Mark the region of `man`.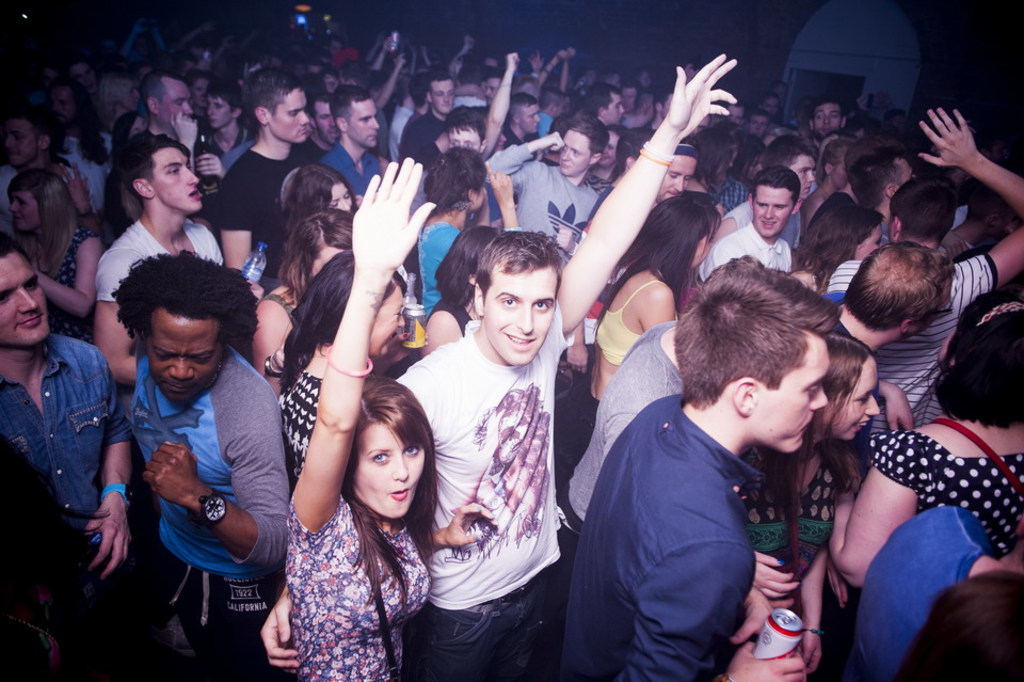
Region: {"x1": 217, "y1": 59, "x2": 326, "y2": 272}.
